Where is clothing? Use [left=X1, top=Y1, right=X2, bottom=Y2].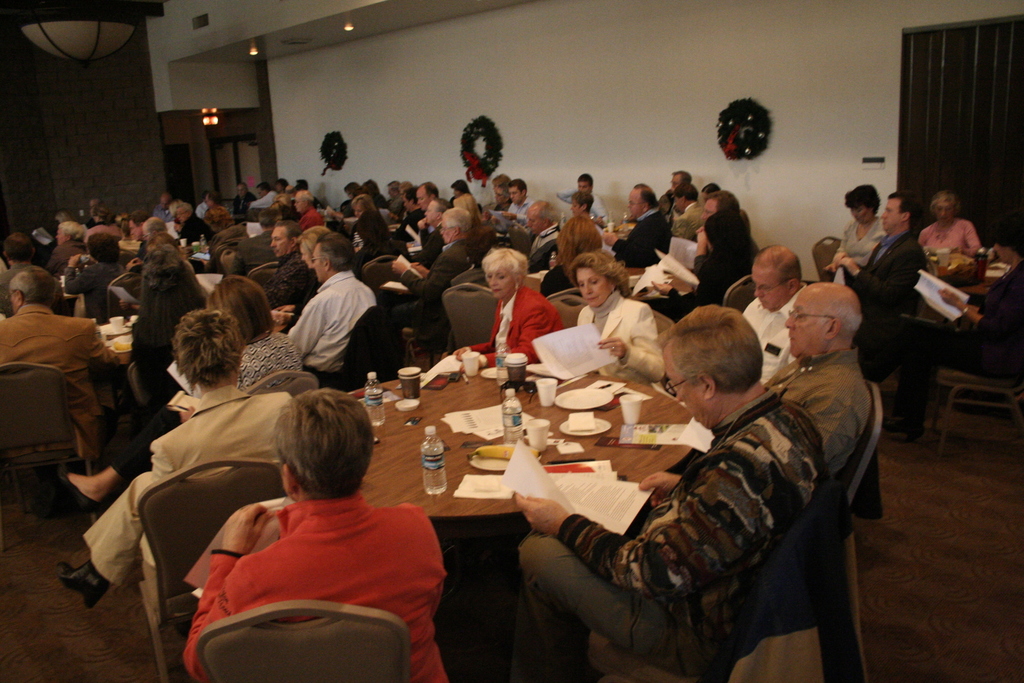
[left=840, top=226, right=919, bottom=383].
